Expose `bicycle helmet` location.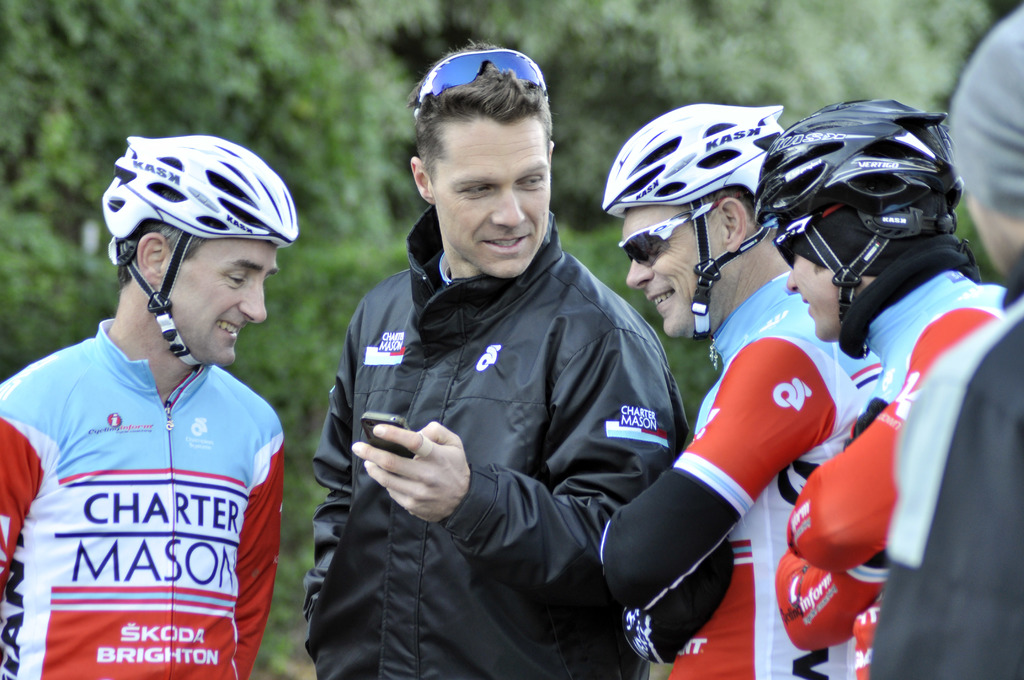
Exposed at 754:99:960:332.
